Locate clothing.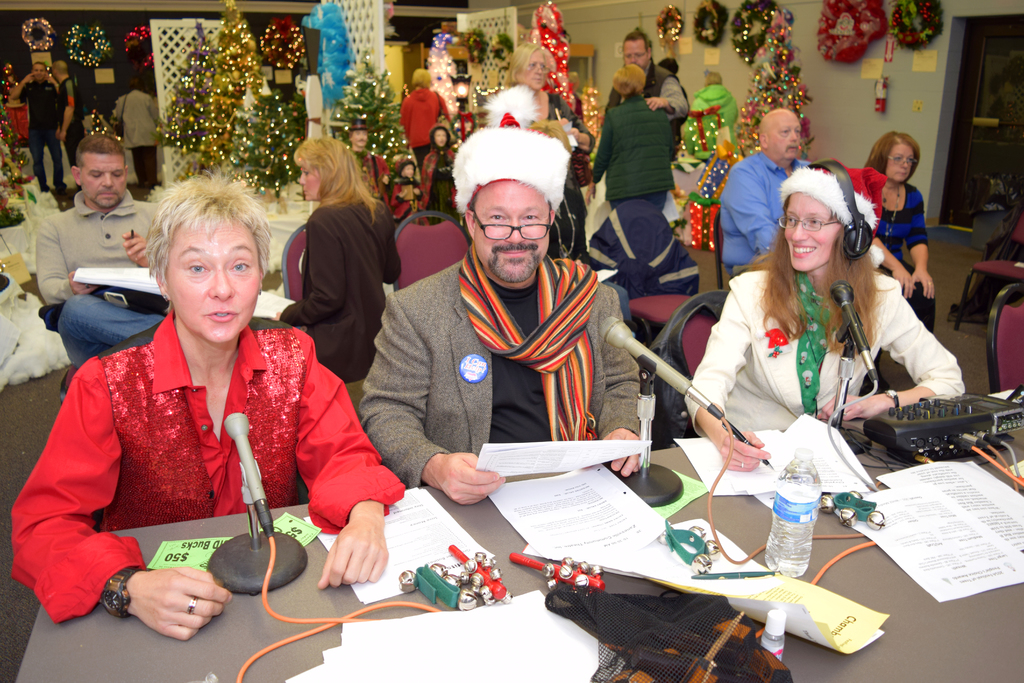
Bounding box: <region>505, 83, 595, 256</region>.
